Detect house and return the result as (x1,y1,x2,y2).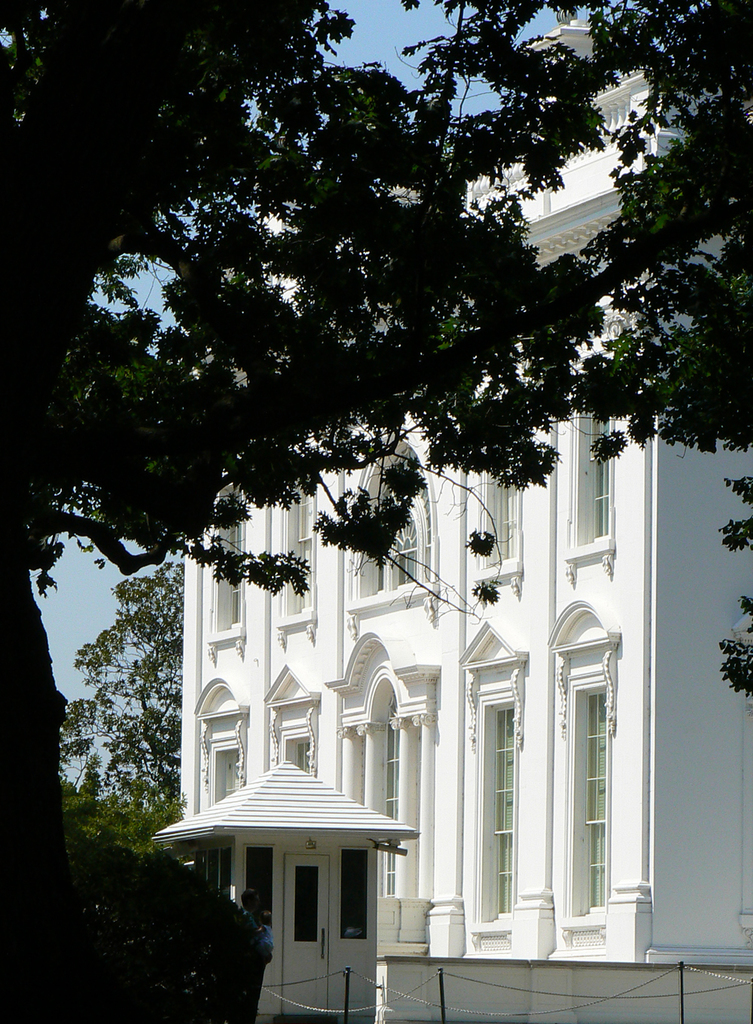
(163,13,752,1023).
